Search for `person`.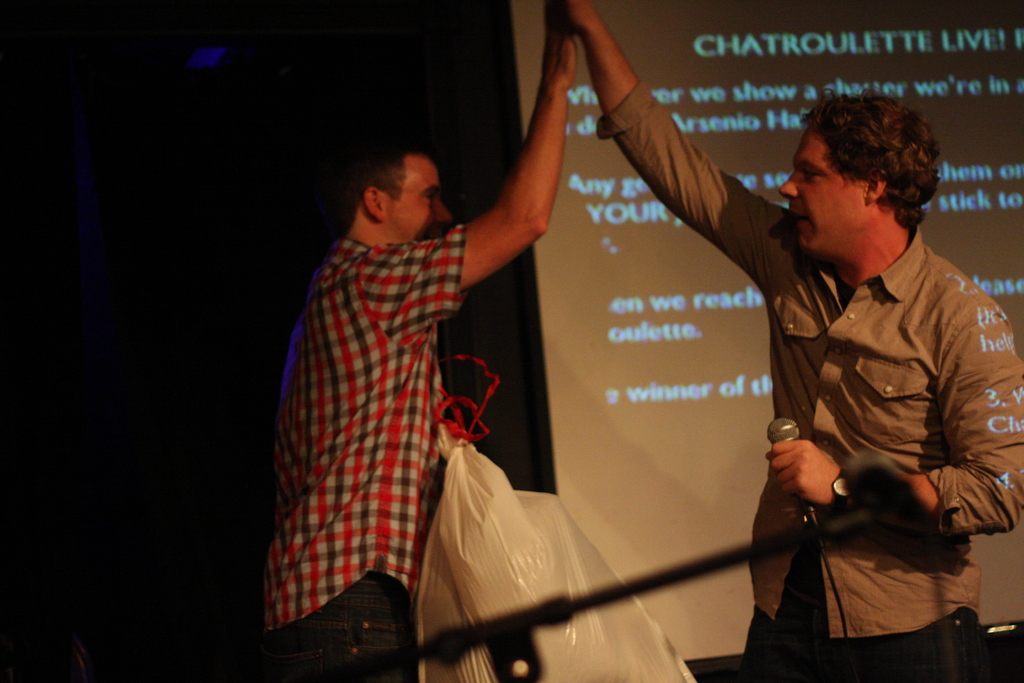
Found at {"x1": 604, "y1": 55, "x2": 980, "y2": 680}.
